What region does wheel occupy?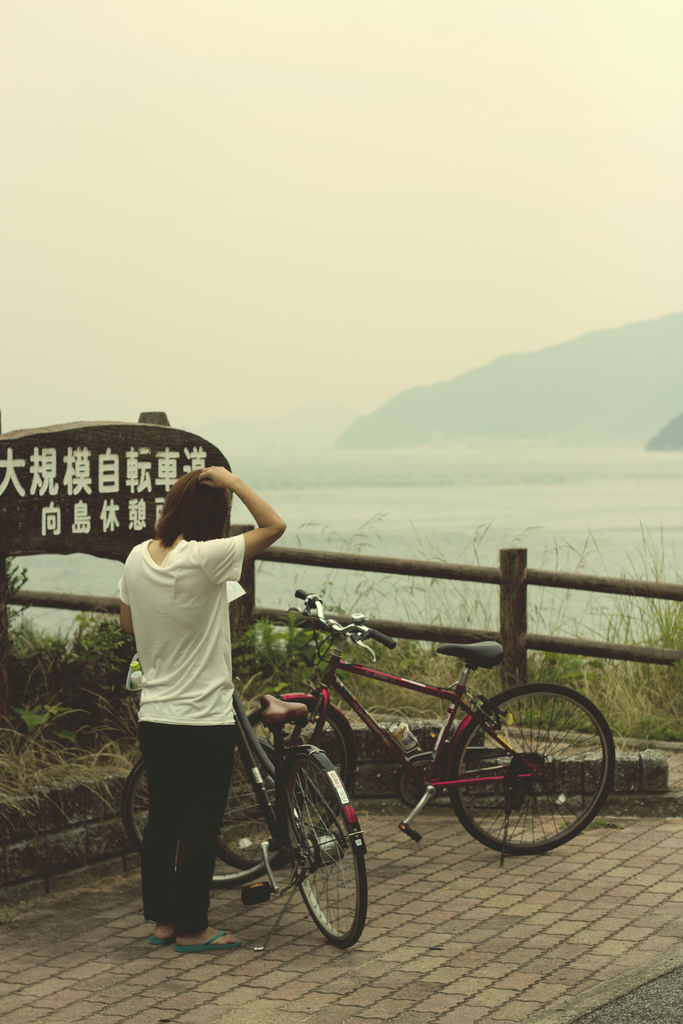
region(122, 753, 268, 892).
